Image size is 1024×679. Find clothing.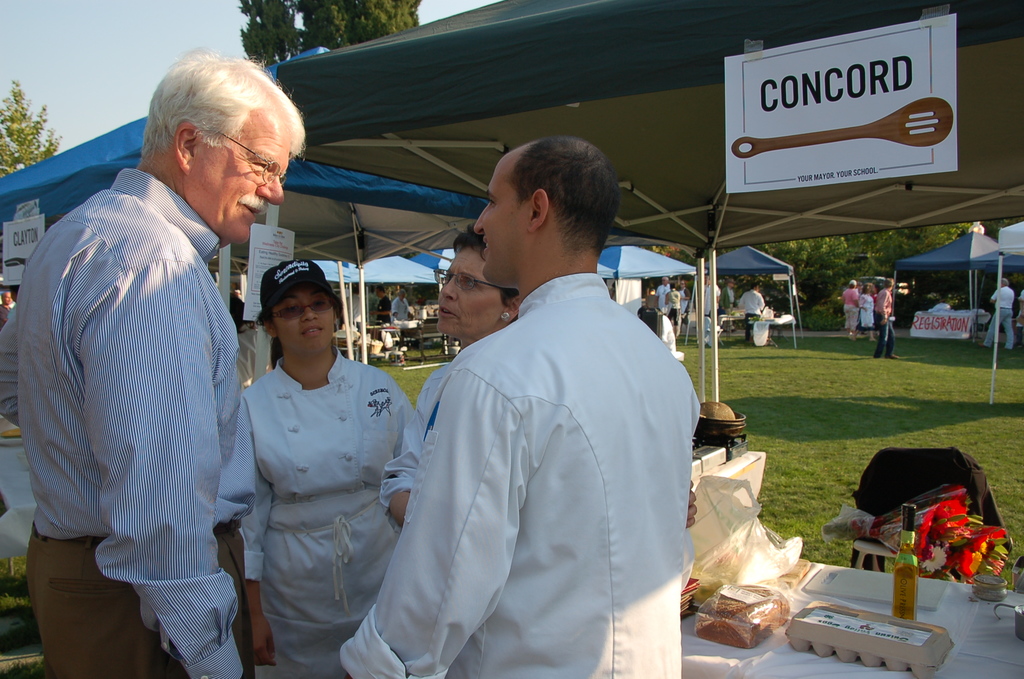
[x1=838, y1=288, x2=861, y2=334].
